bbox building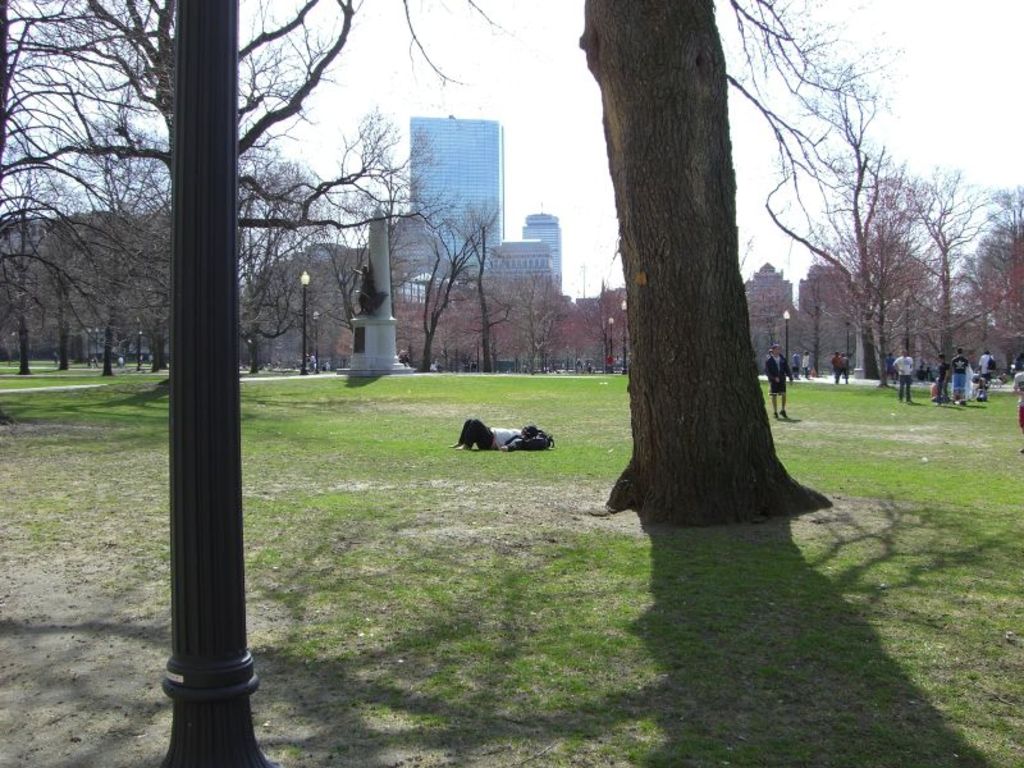
746,264,795,352
